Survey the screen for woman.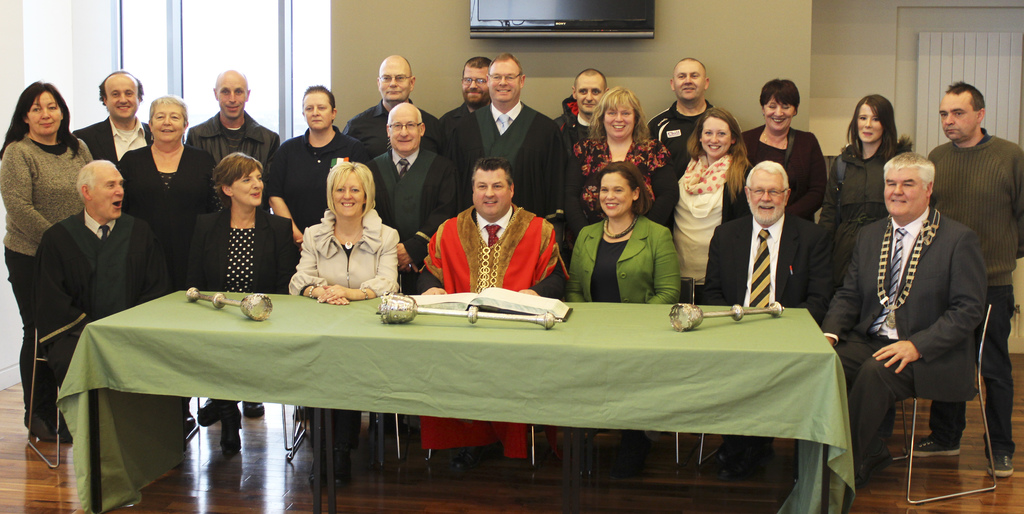
Survey found: rect(120, 99, 218, 439).
